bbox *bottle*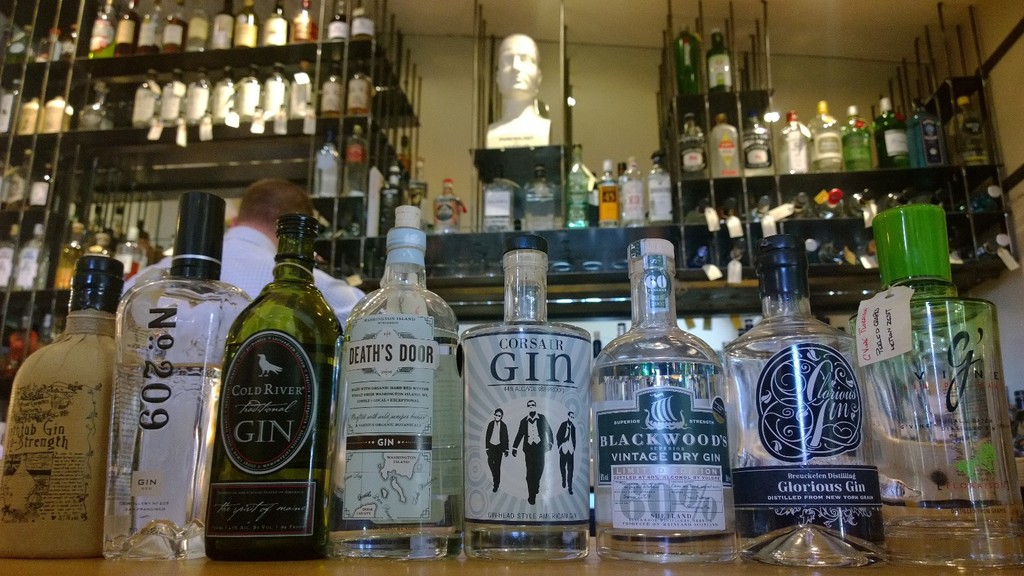
[328, 205, 449, 566]
